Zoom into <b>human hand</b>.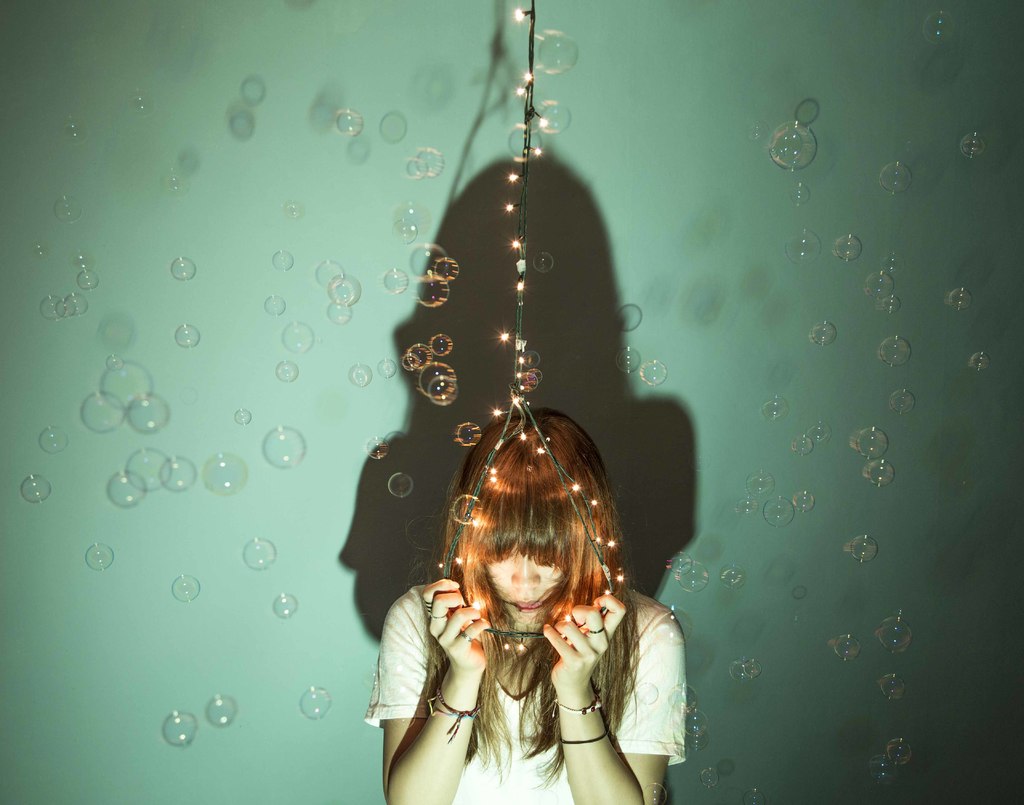
Zoom target: <box>539,592,629,694</box>.
